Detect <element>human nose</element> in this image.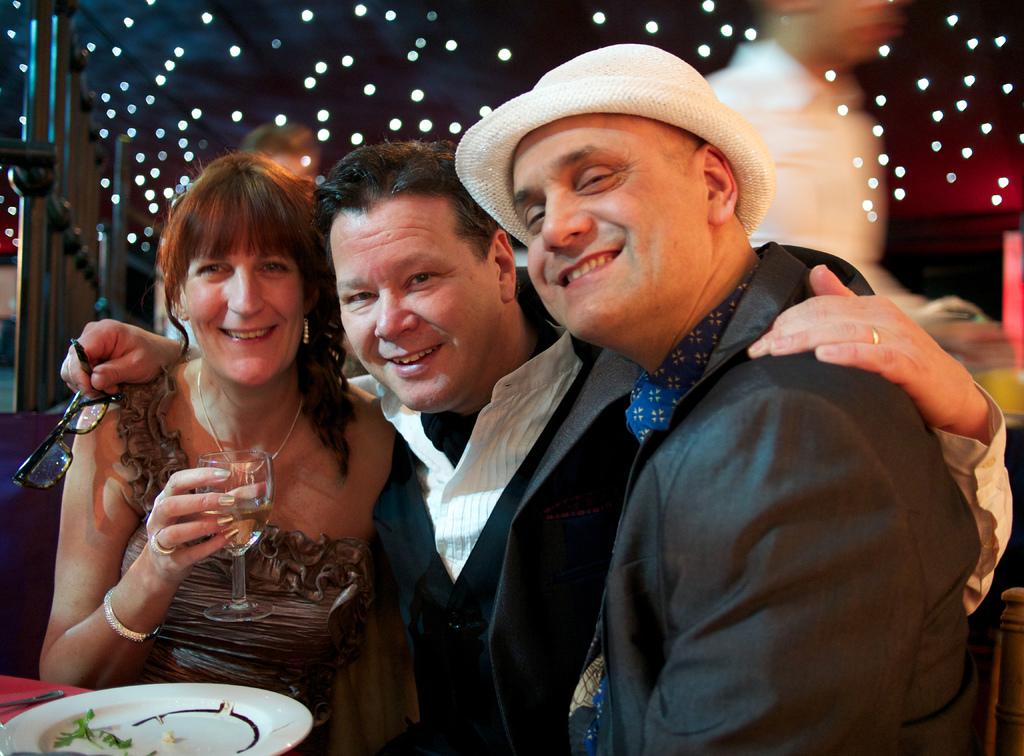
Detection: bbox(544, 183, 593, 248).
